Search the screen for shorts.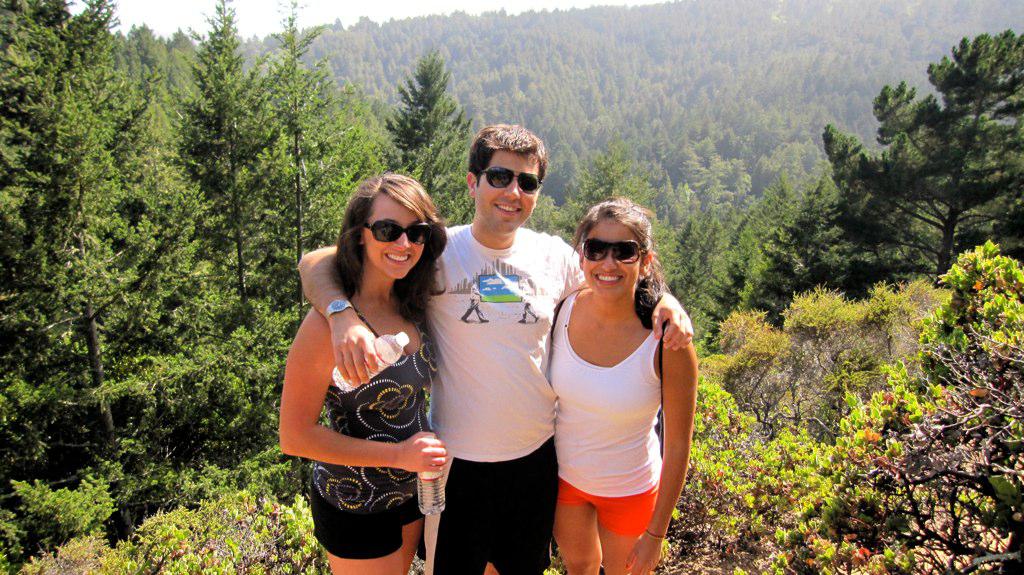
Found at detection(429, 439, 561, 574).
